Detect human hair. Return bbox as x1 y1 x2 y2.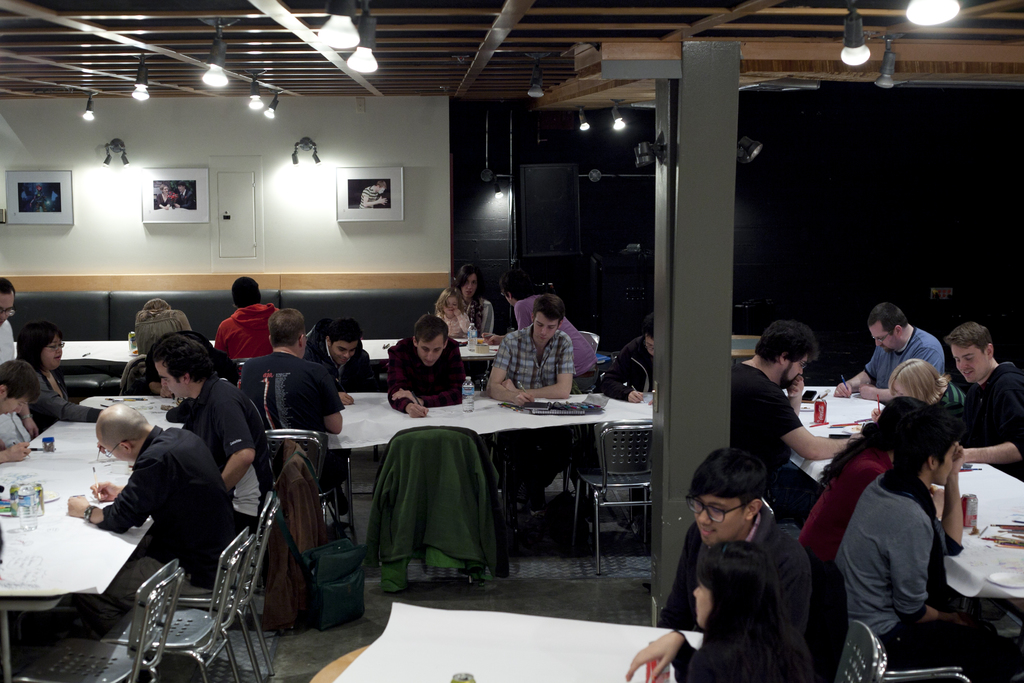
888 358 947 403.
